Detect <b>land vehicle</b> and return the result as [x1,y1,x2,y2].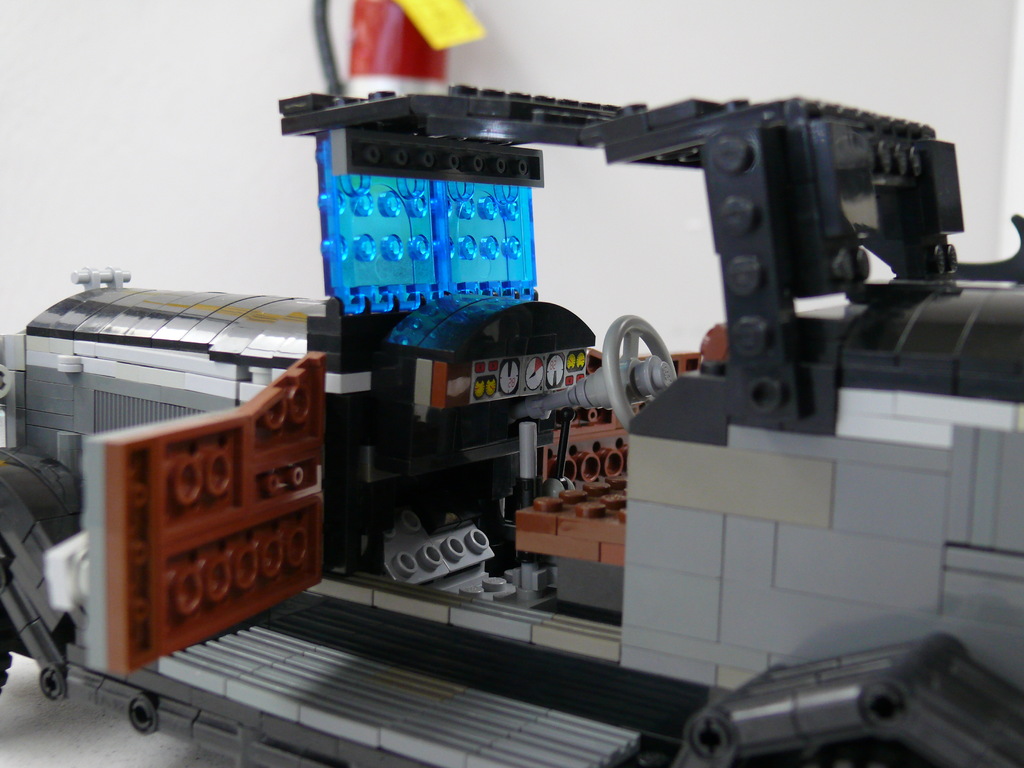
[104,75,1023,722].
